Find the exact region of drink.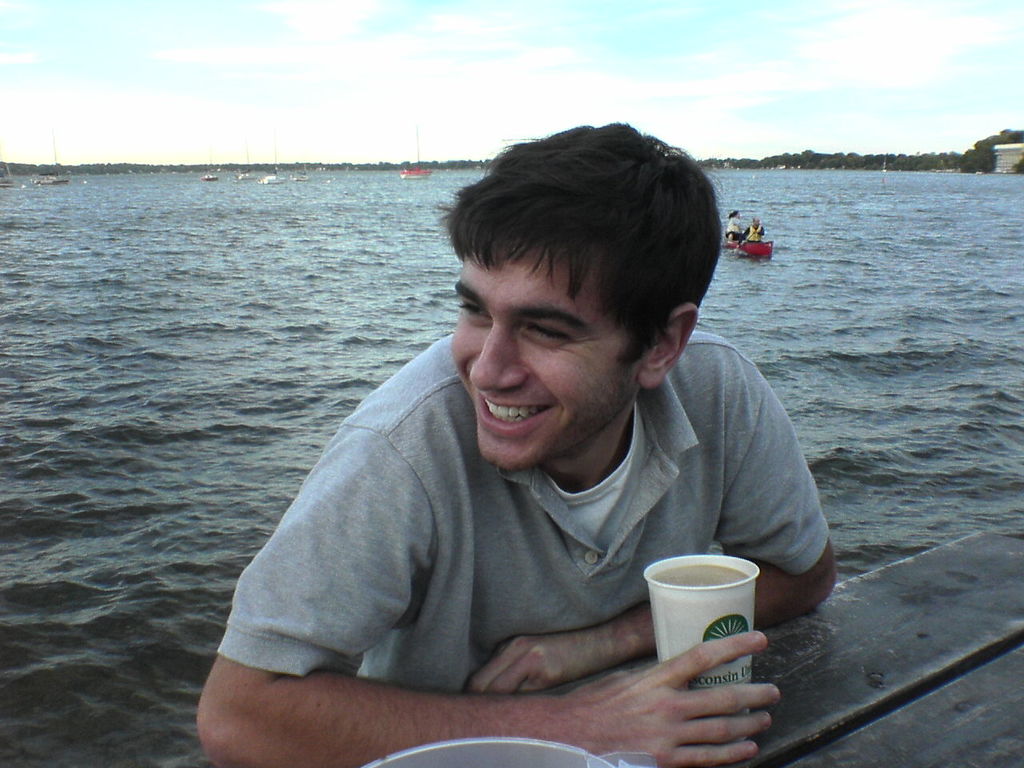
Exact region: locate(649, 563, 749, 587).
